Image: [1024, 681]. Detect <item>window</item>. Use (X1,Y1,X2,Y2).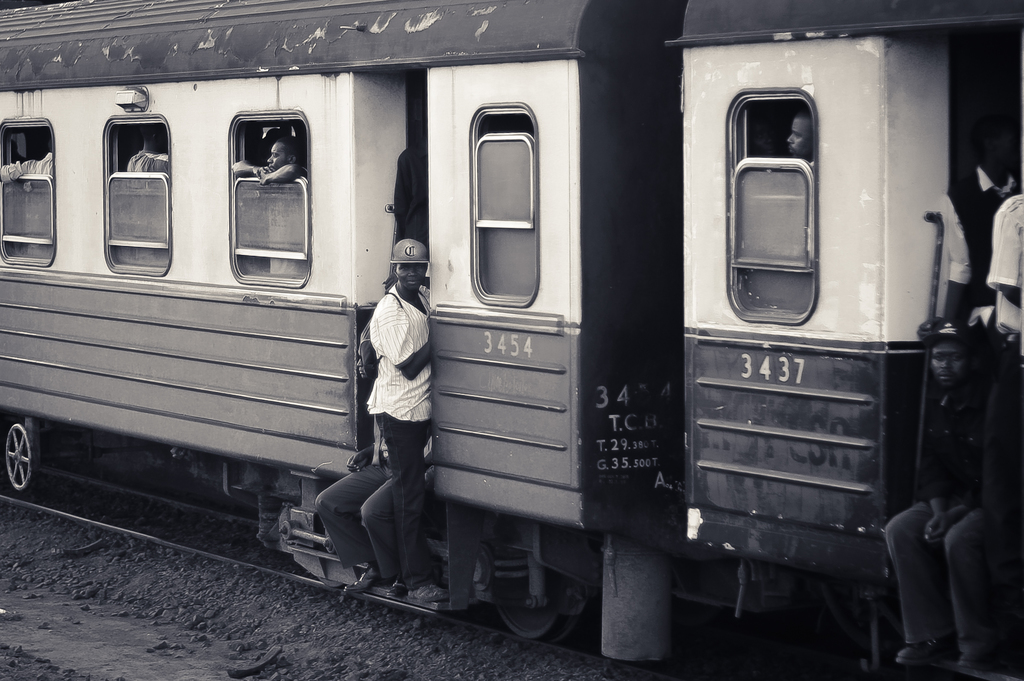
(459,83,533,302).
